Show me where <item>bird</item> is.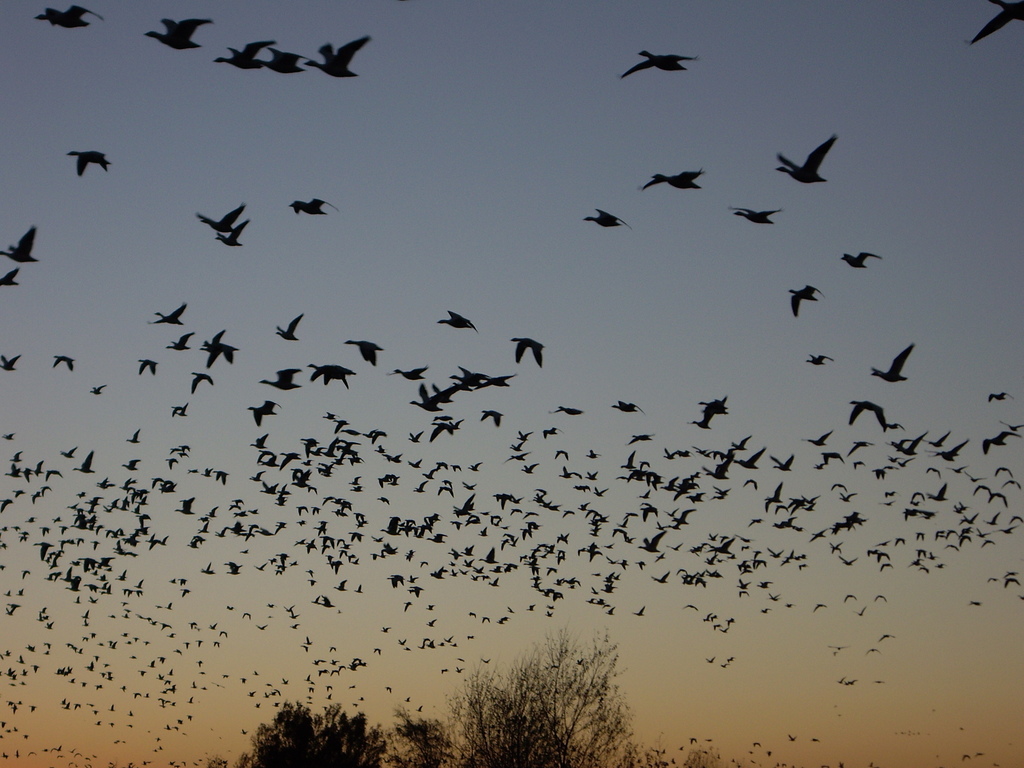
<item>bird</item> is at l=253, t=367, r=305, b=390.
